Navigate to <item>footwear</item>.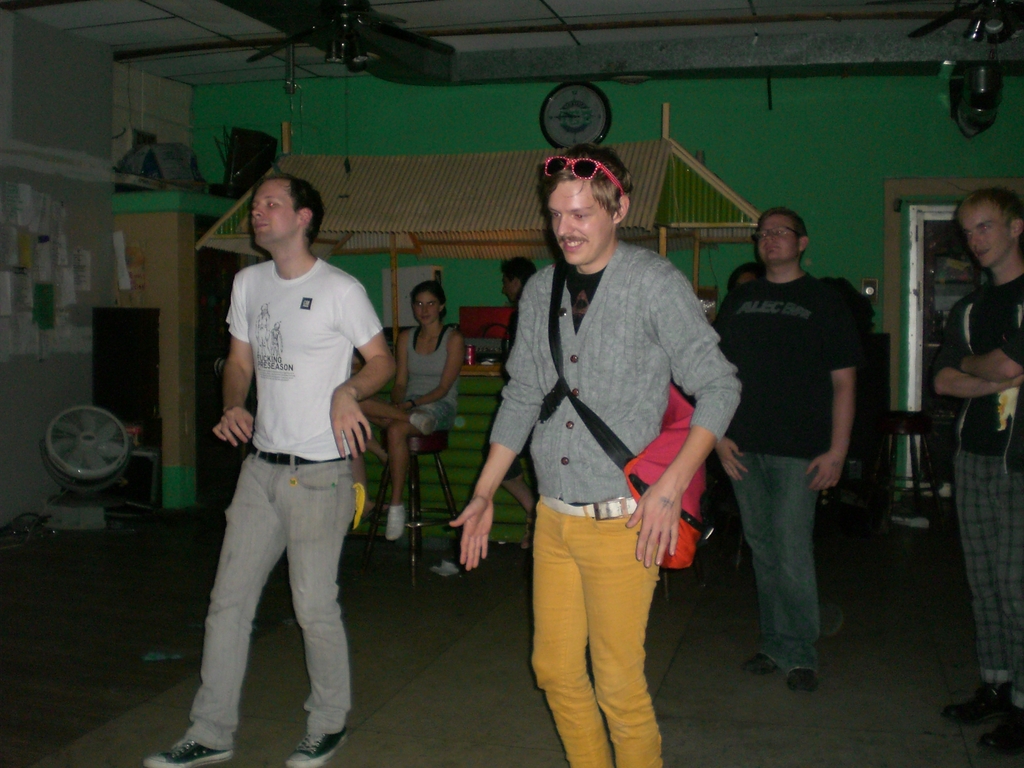
Navigation target: locate(976, 703, 1023, 759).
